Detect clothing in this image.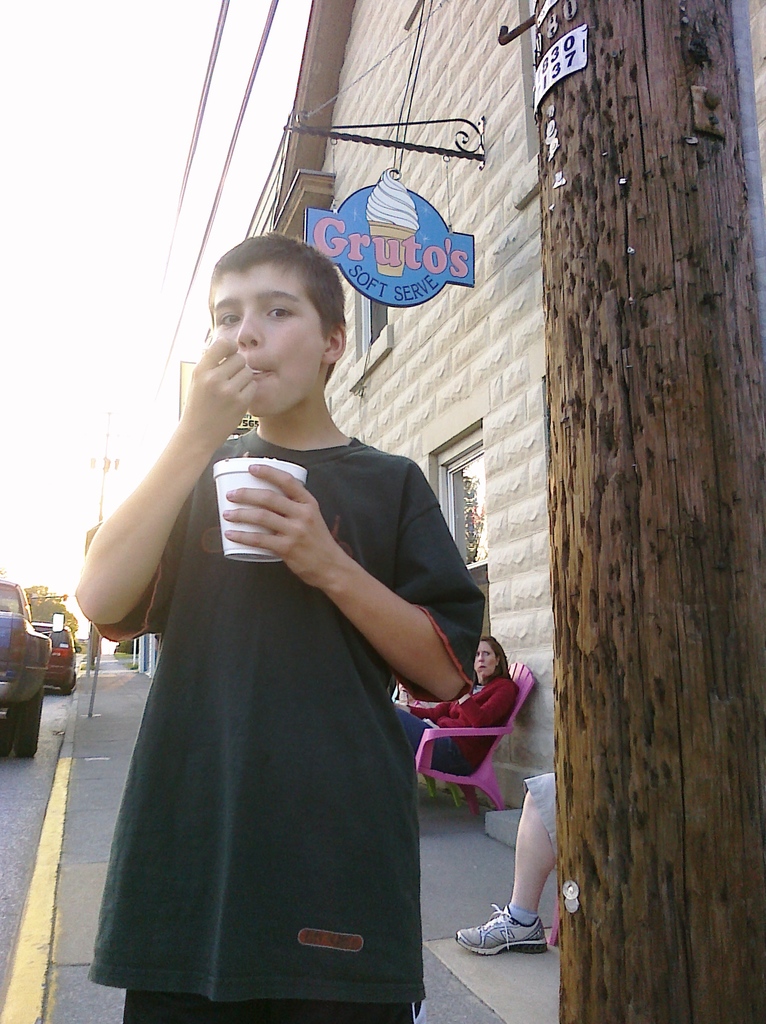
Detection: l=524, t=769, r=559, b=854.
